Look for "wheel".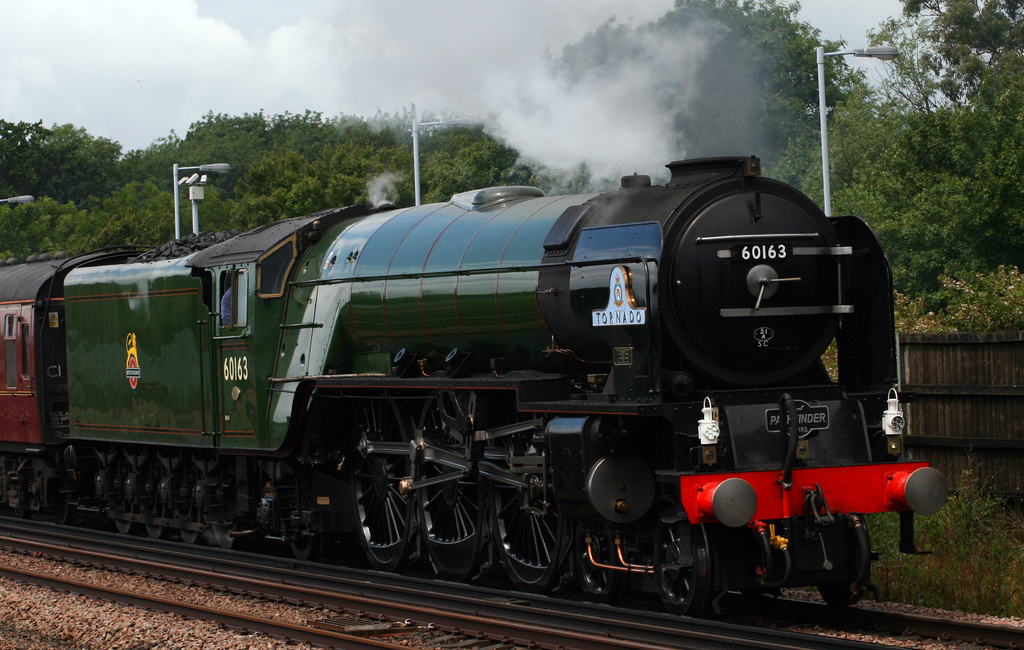
Found: <region>173, 464, 202, 541</region>.
